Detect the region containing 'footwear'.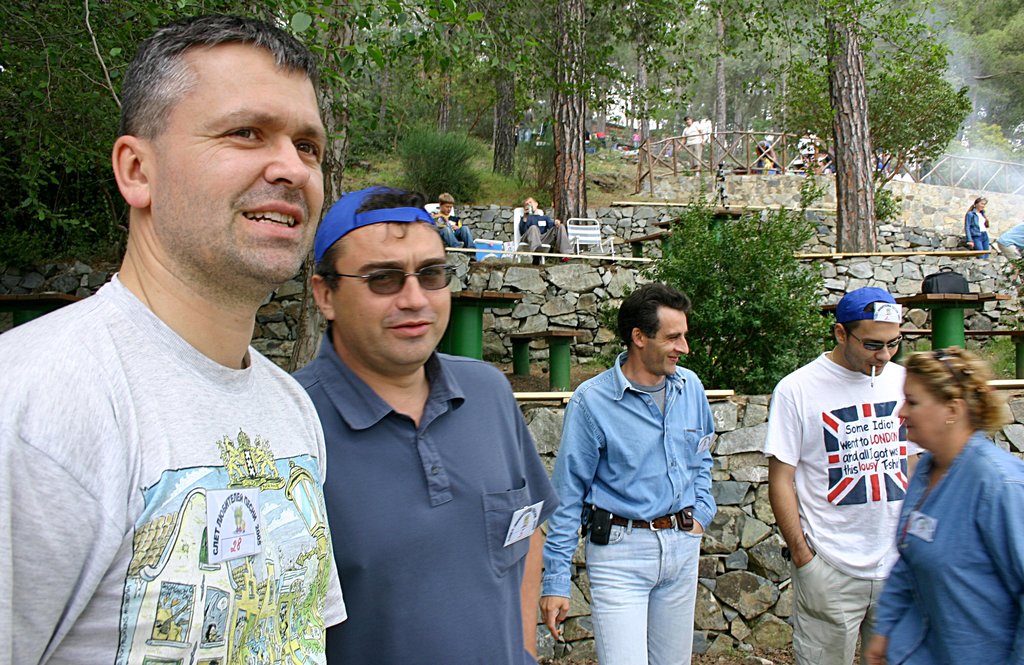
560:252:577:261.
